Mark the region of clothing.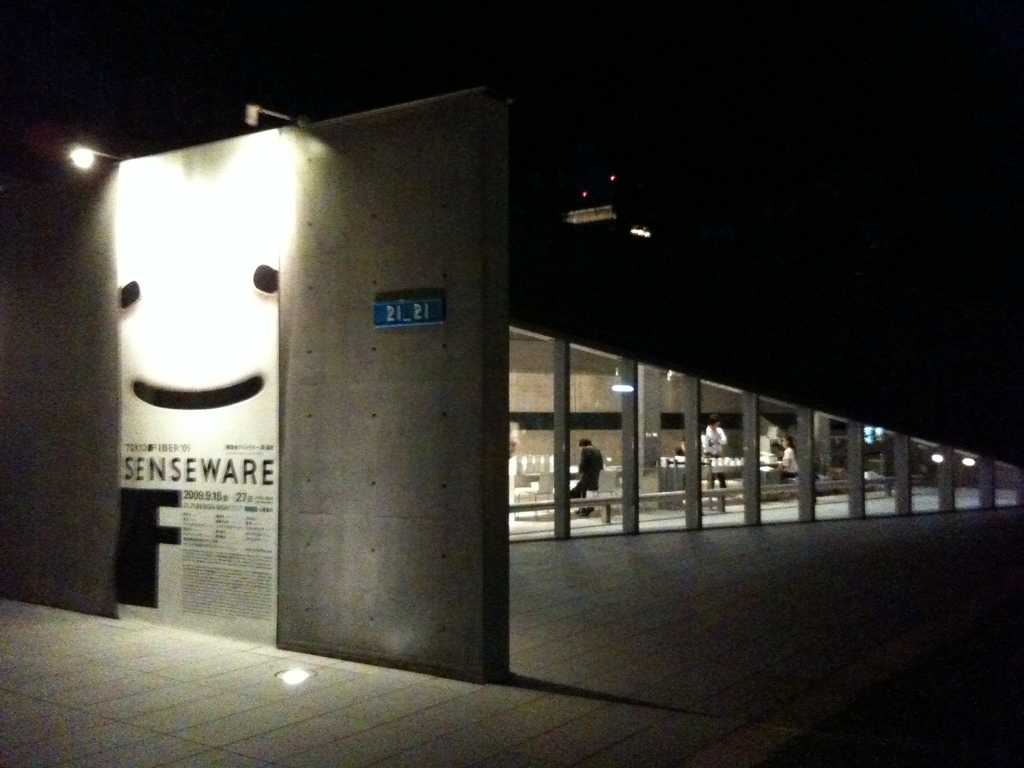
Region: detection(572, 439, 599, 501).
